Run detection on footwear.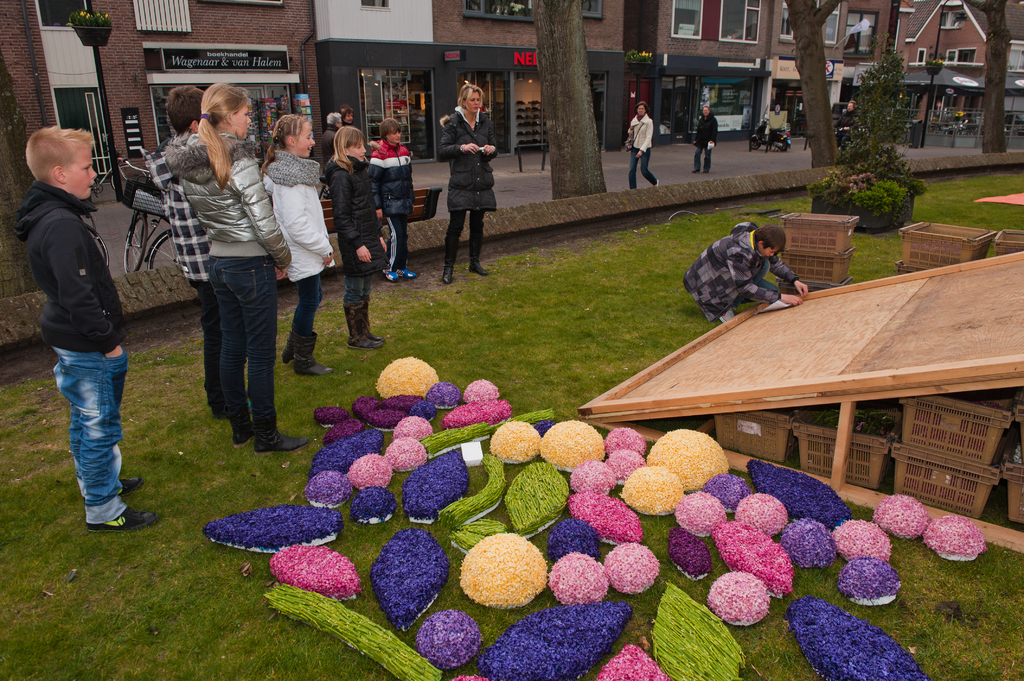
Result: l=254, t=433, r=310, b=453.
